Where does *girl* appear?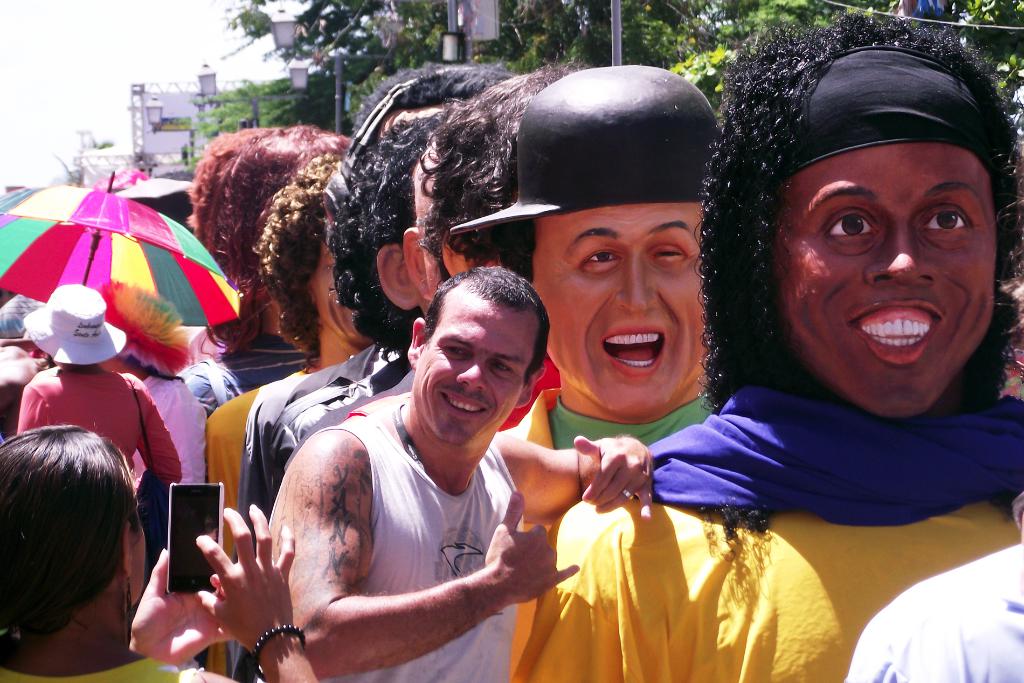
Appears at box=[0, 431, 316, 682].
